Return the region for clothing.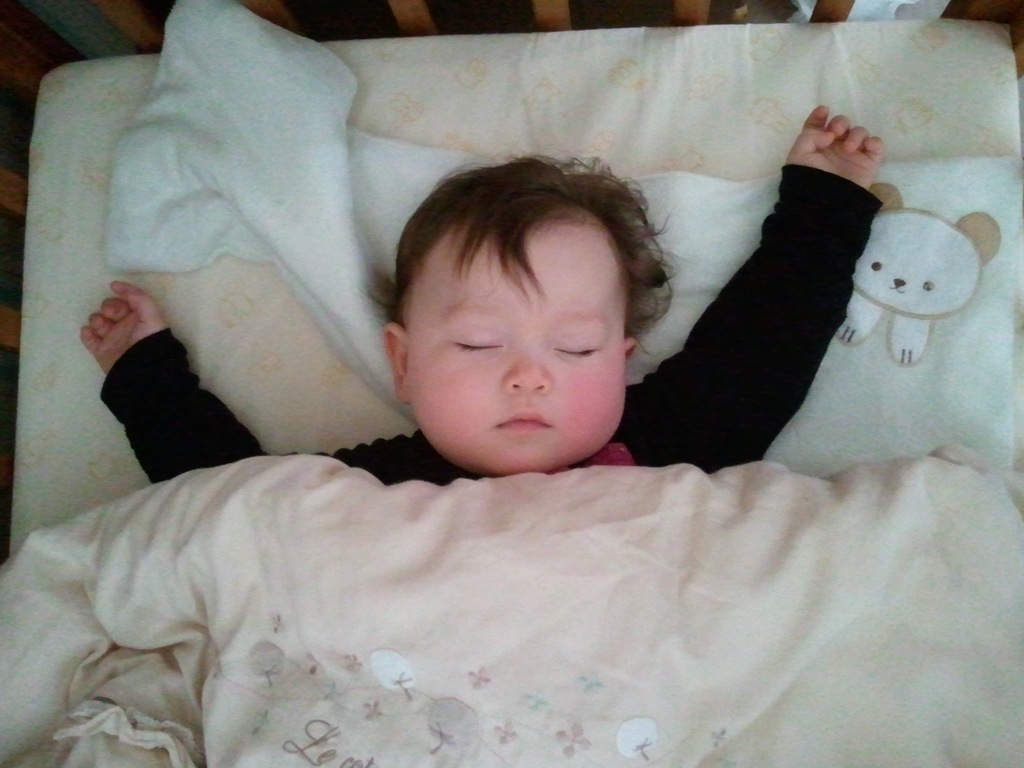
region(94, 161, 886, 486).
